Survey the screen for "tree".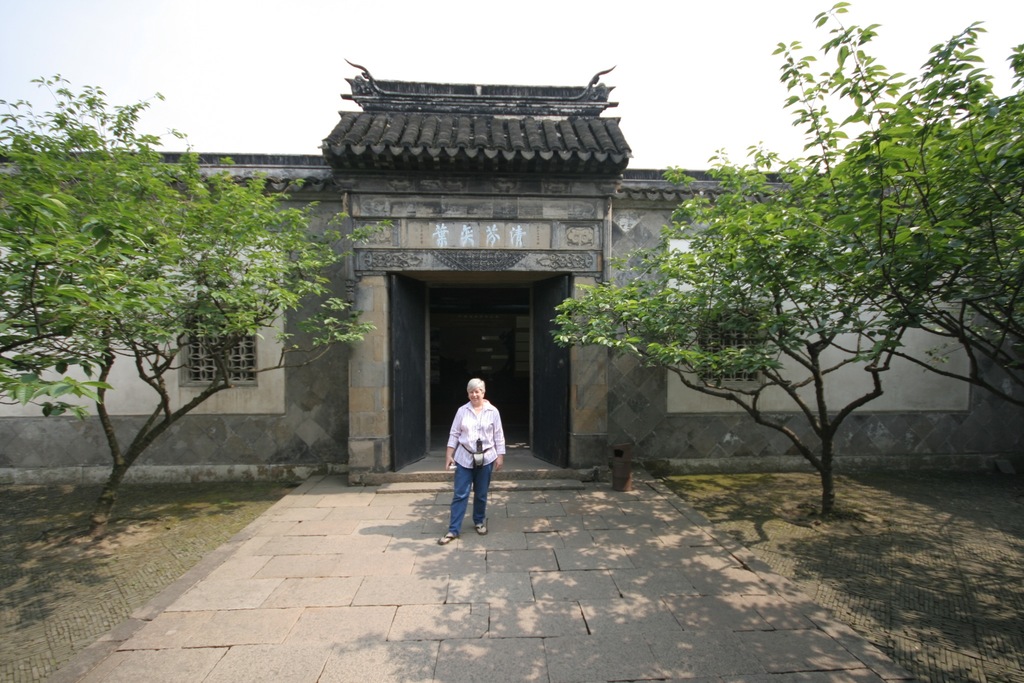
Survey found: 625 61 993 495.
